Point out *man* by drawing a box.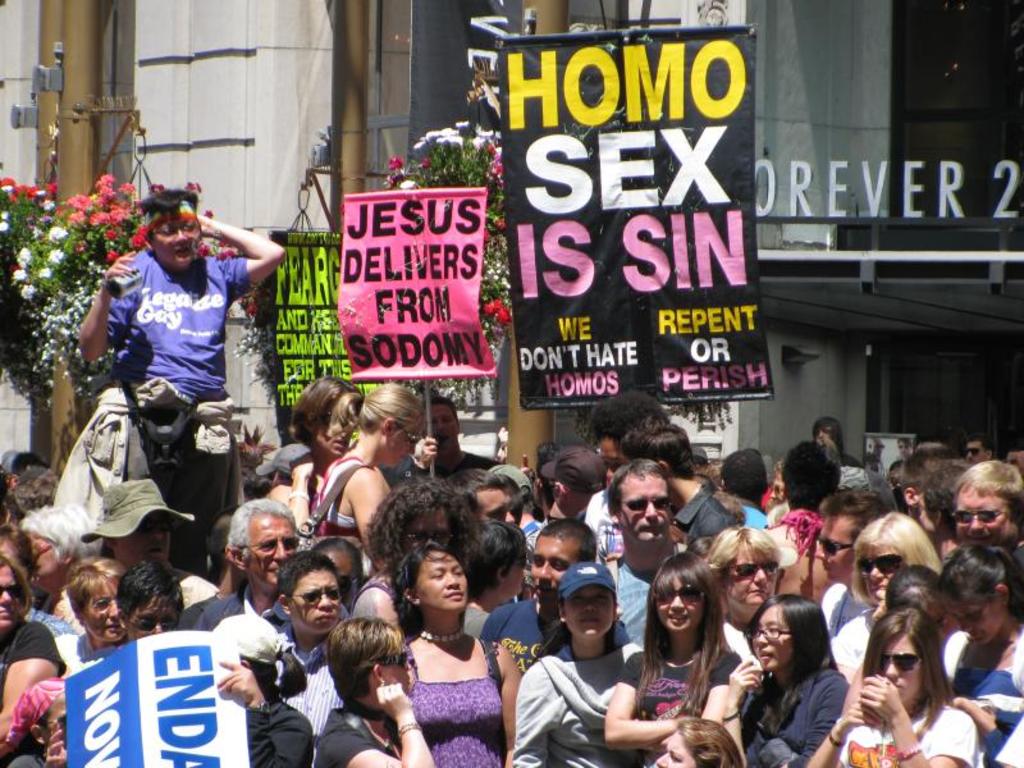
detection(480, 520, 631, 678).
